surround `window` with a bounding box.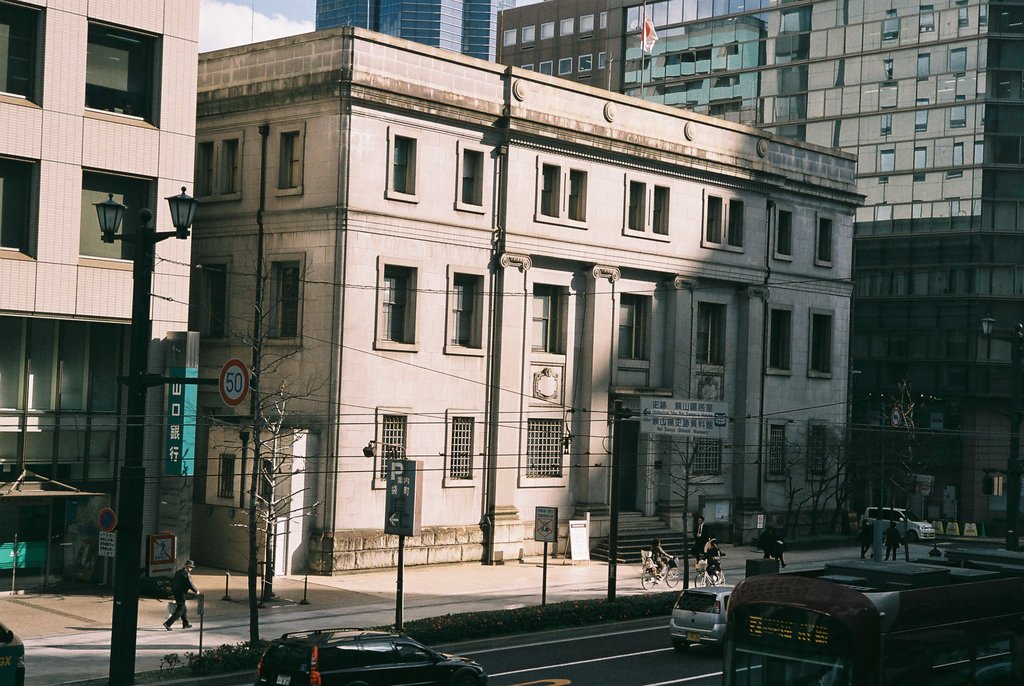
(264, 249, 304, 348).
